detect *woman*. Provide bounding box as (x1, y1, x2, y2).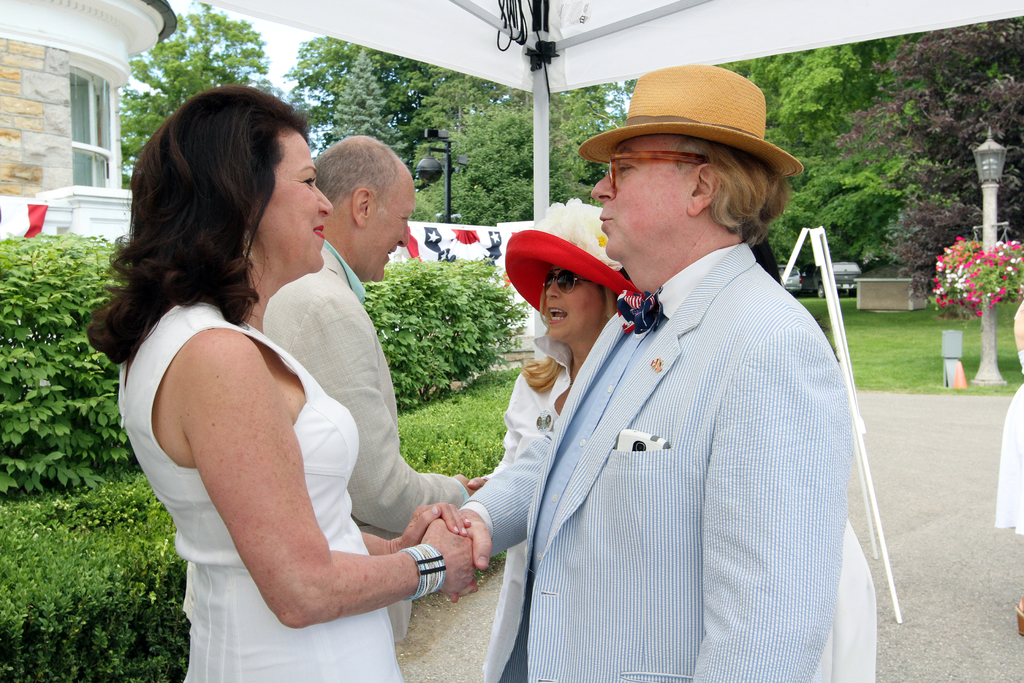
(106, 99, 477, 677).
